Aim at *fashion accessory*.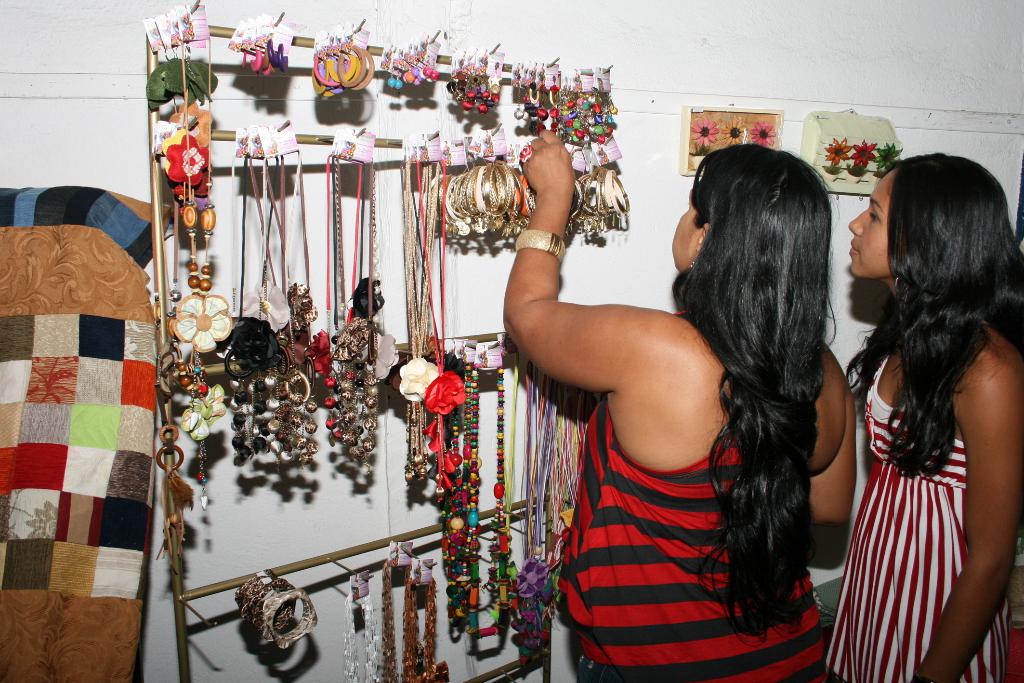
Aimed at rect(514, 227, 566, 257).
